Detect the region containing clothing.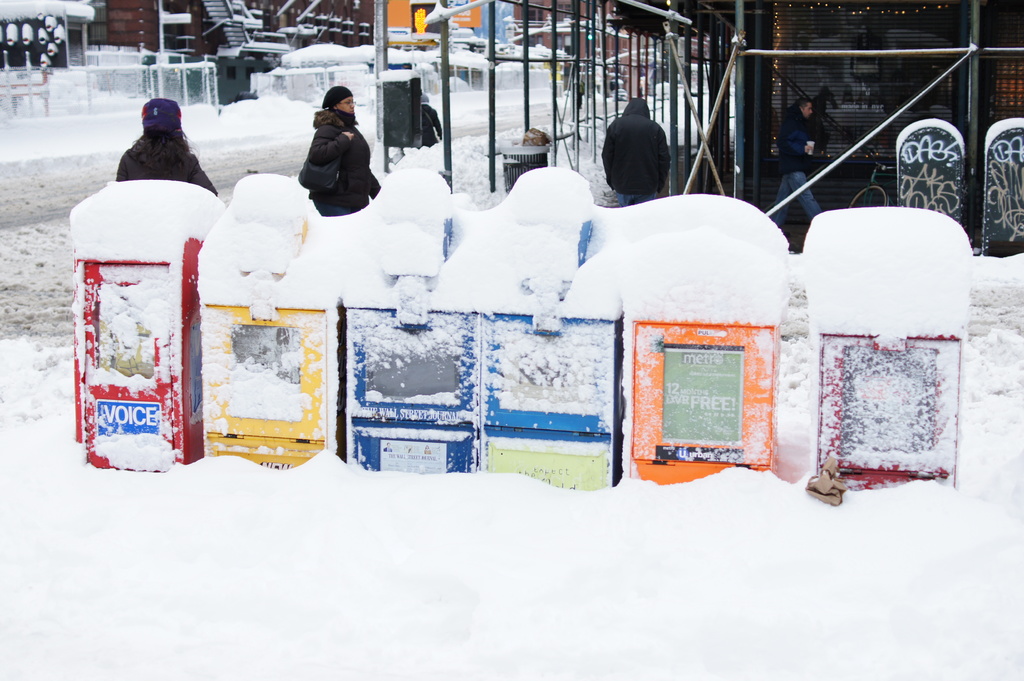
box=[281, 76, 376, 209].
